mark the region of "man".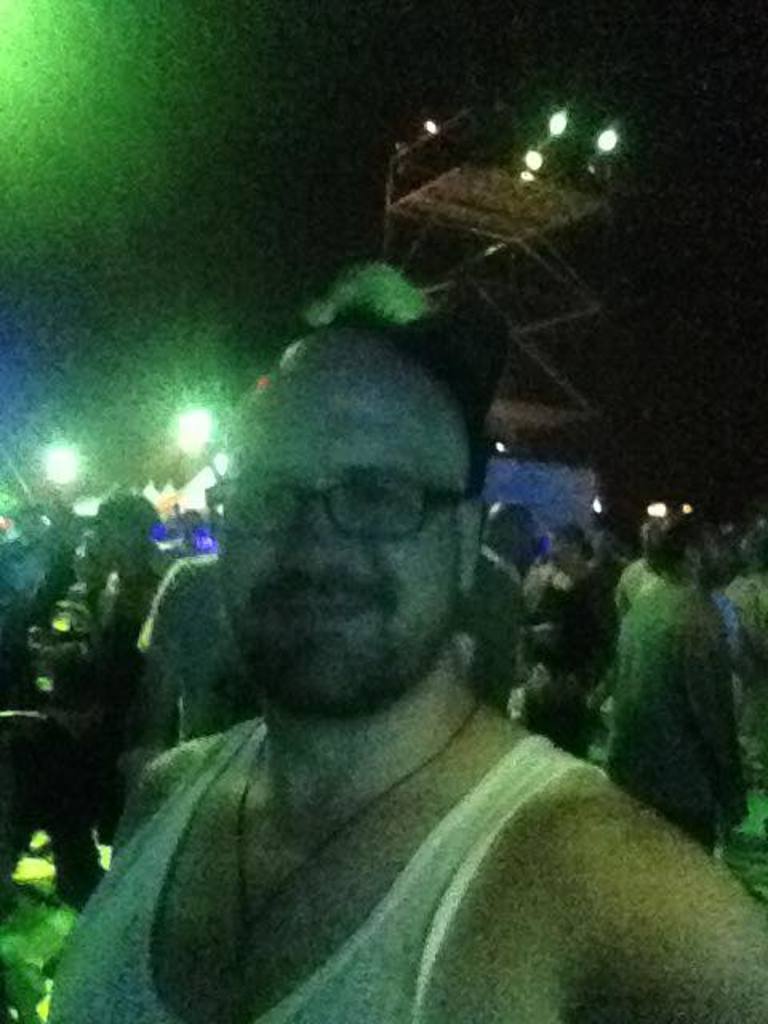
Region: {"left": 131, "top": 533, "right": 267, "bottom": 765}.
